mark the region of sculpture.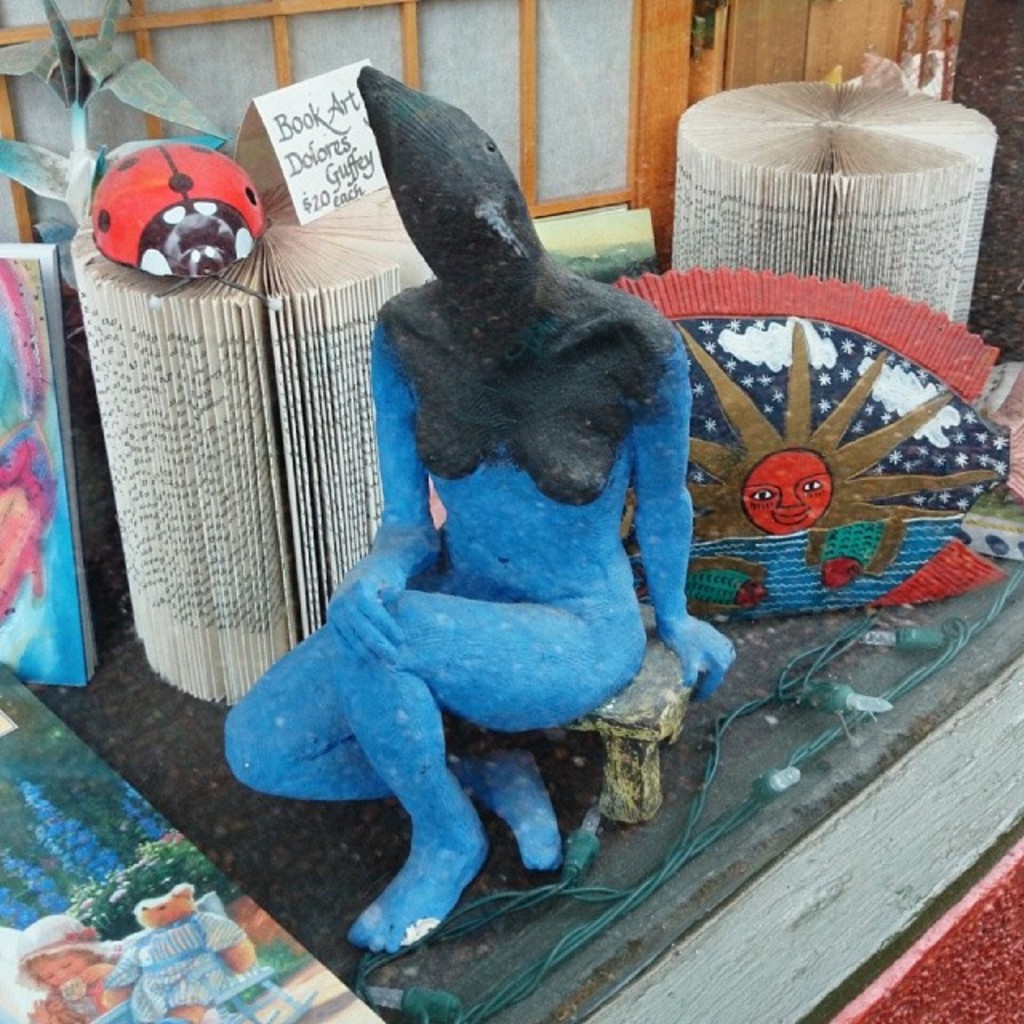
Region: 205, 56, 760, 966.
